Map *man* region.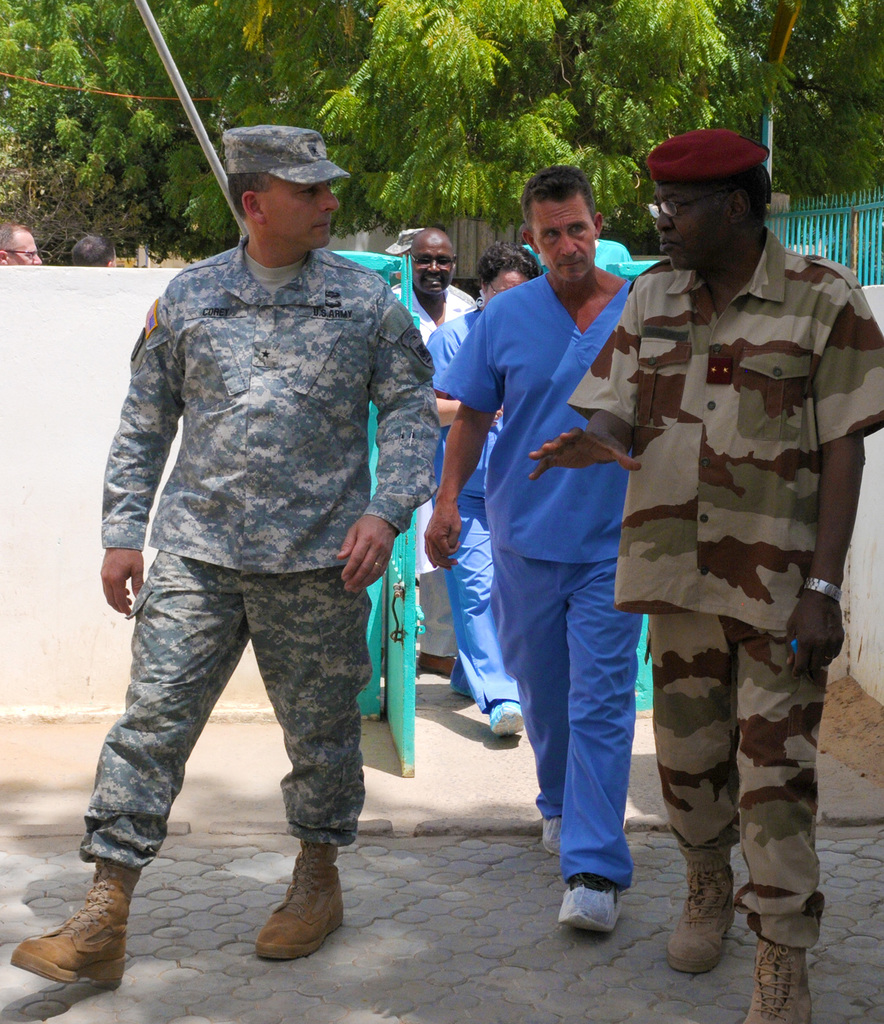
Mapped to {"x1": 420, "y1": 170, "x2": 644, "y2": 933}.
